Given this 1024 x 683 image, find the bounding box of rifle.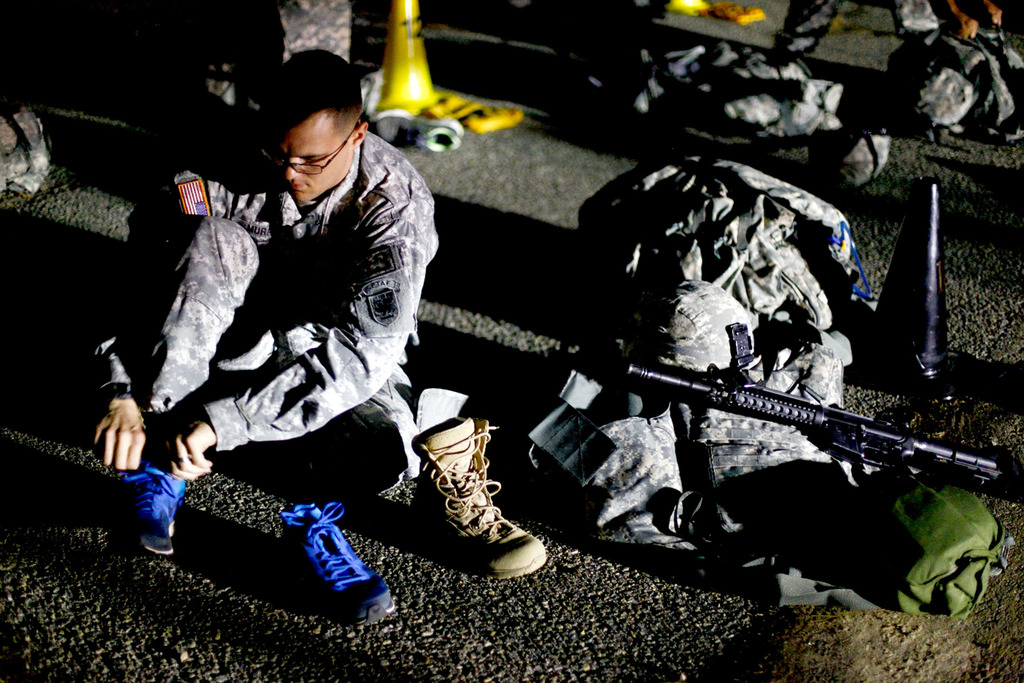
bbox=(621, 327, 1013, 495).
